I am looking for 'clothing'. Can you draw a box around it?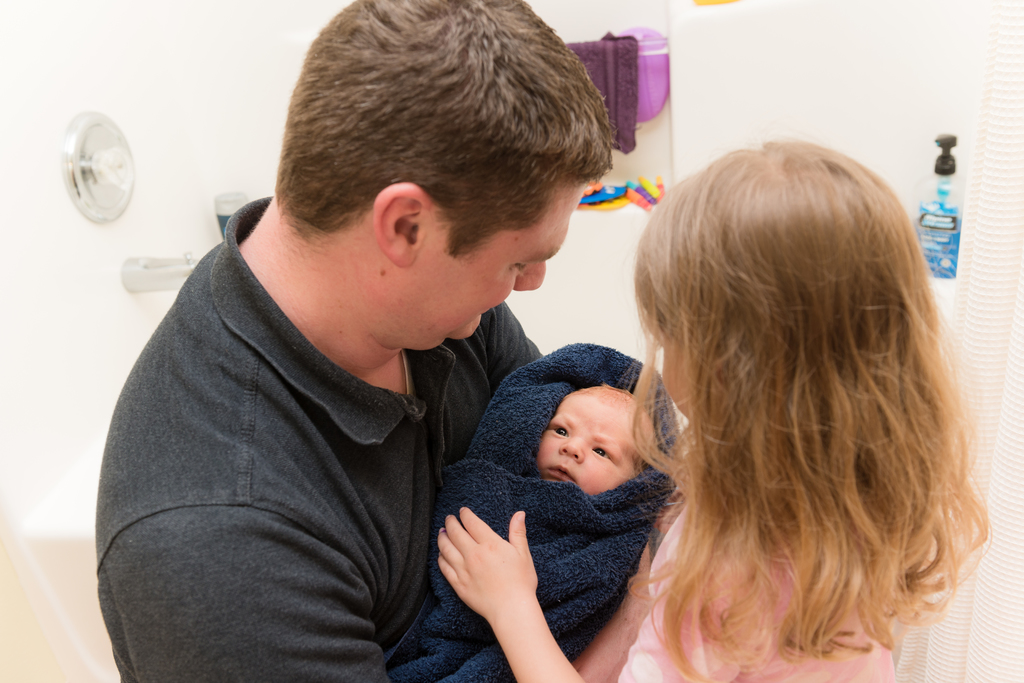
Sure, the bounding box is region(624, 499, 895, 682).
